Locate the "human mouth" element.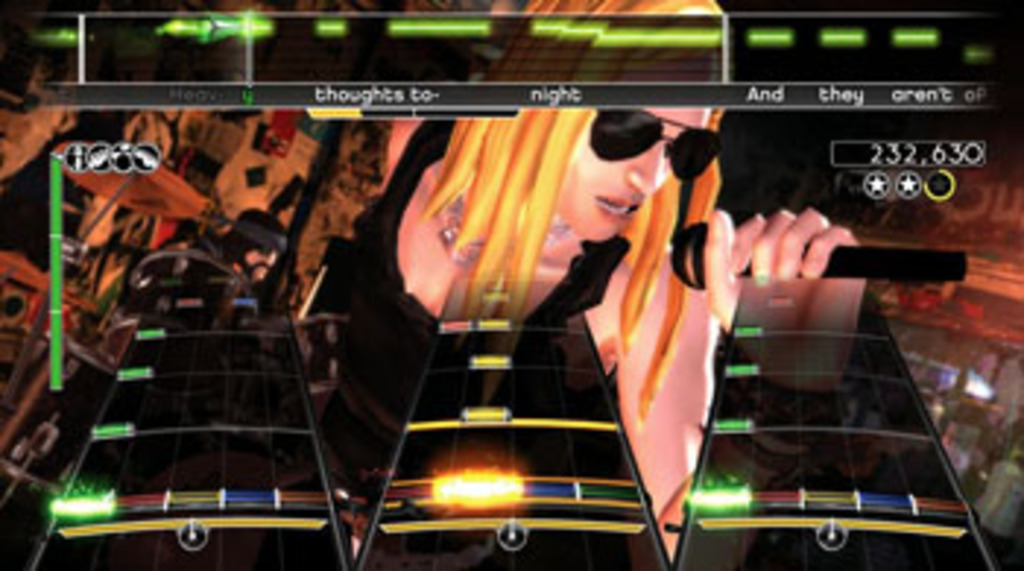
Element bbox: {"left": 600, "top": 199, "right": 644, "bottom": 223}.
